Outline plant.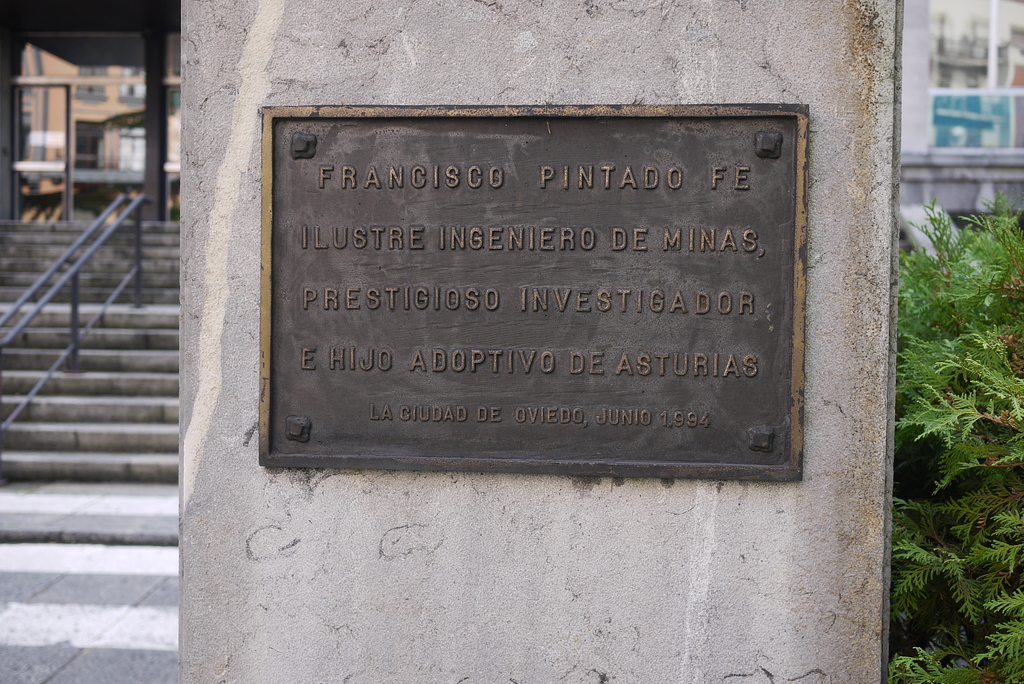
Outline: <bbox>895, 186, 1023, 683</bbox>.
